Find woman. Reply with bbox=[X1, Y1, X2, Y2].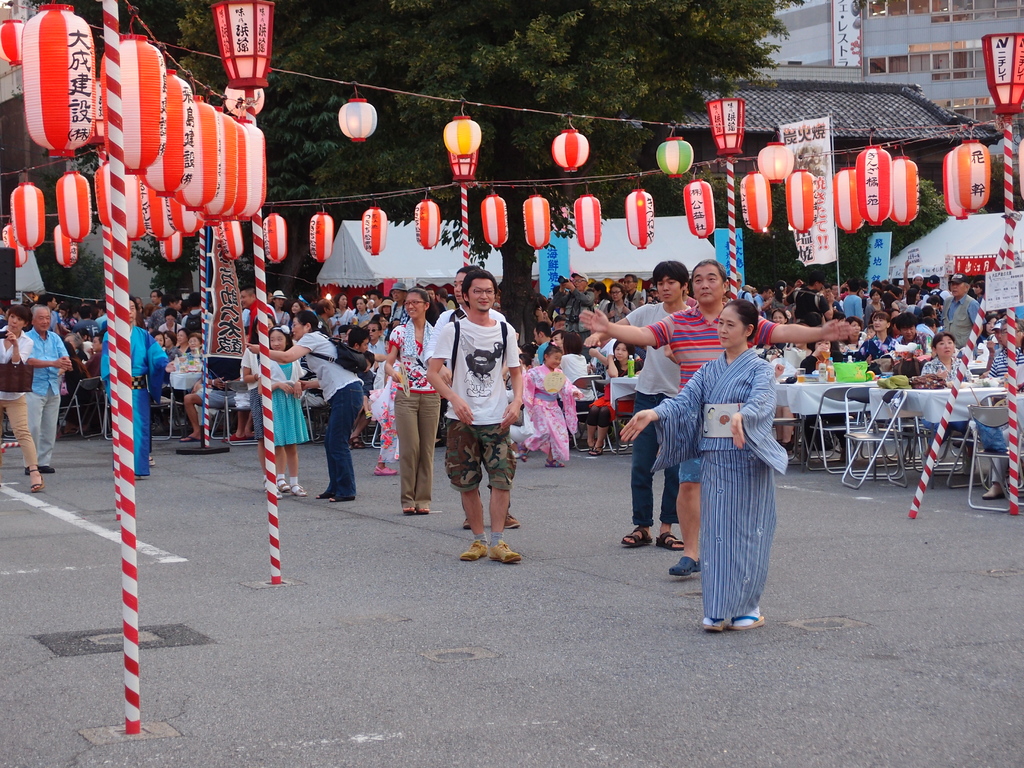
bbox=[66, 331, 90, 362].
